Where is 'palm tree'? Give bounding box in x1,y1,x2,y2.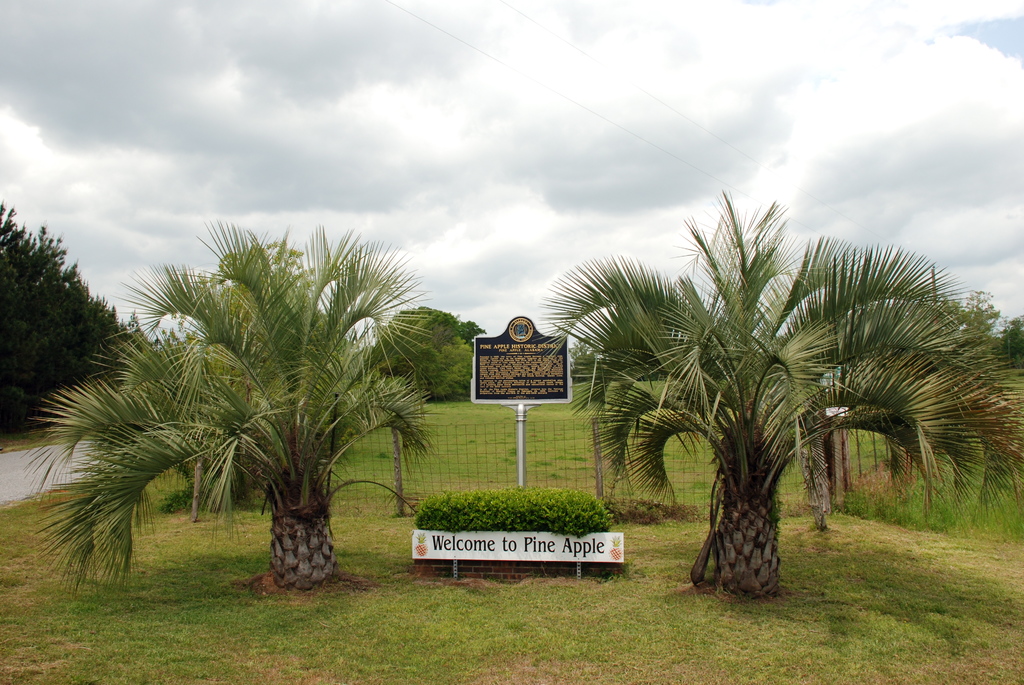
822,271,1007,572.
